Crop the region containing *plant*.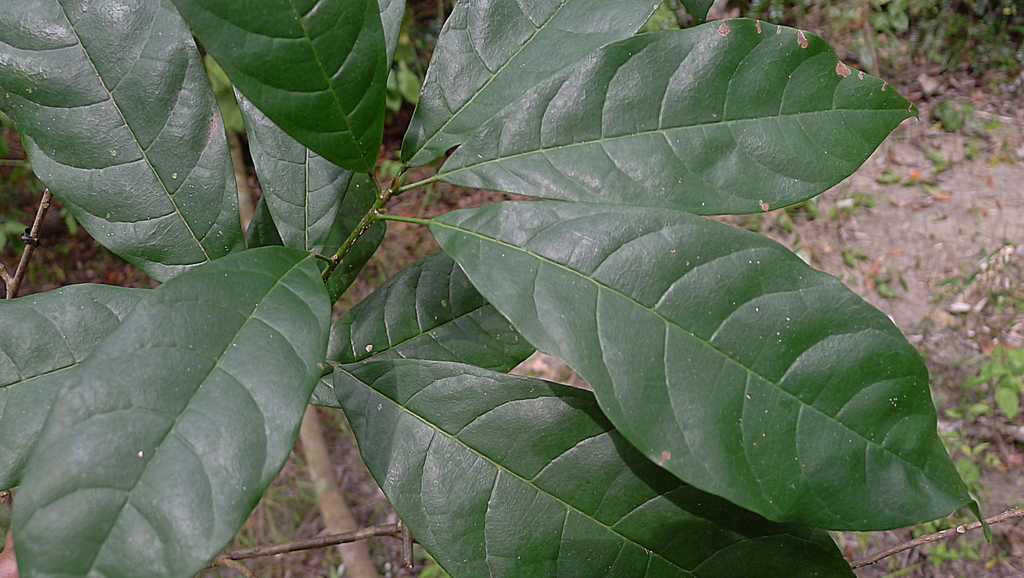
Crop region: <bbox>874, 171, 909, 182</bbox>.
